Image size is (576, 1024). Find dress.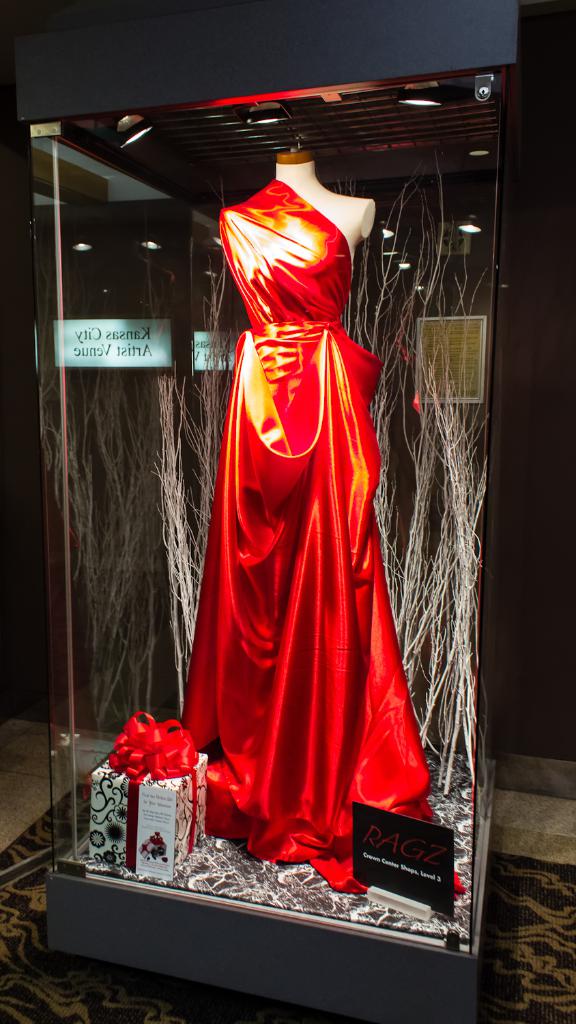
180 175 435 898.
